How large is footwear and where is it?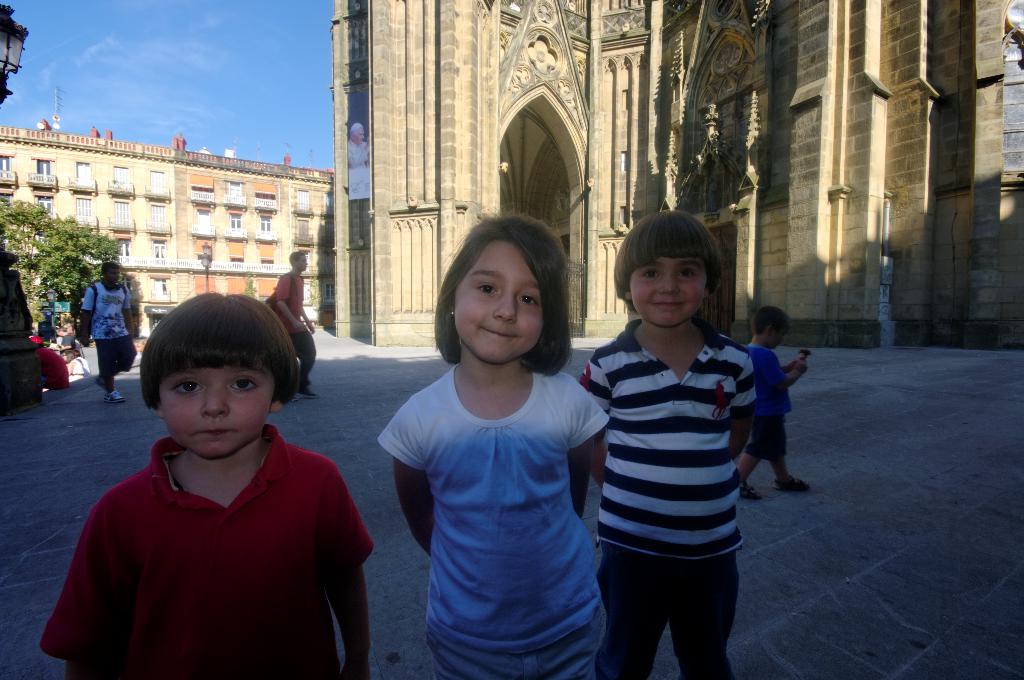
Bounding box: <bbox>299, 386, 315, 396</bbox>.
